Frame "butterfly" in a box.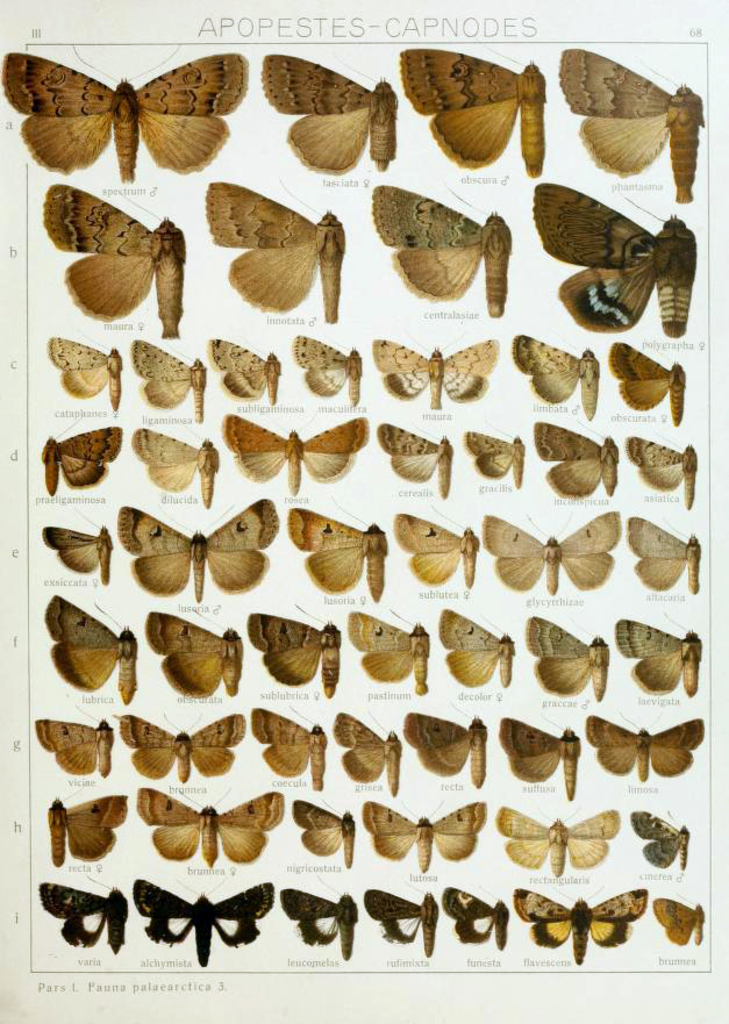
[337, 706, 403, 799].
